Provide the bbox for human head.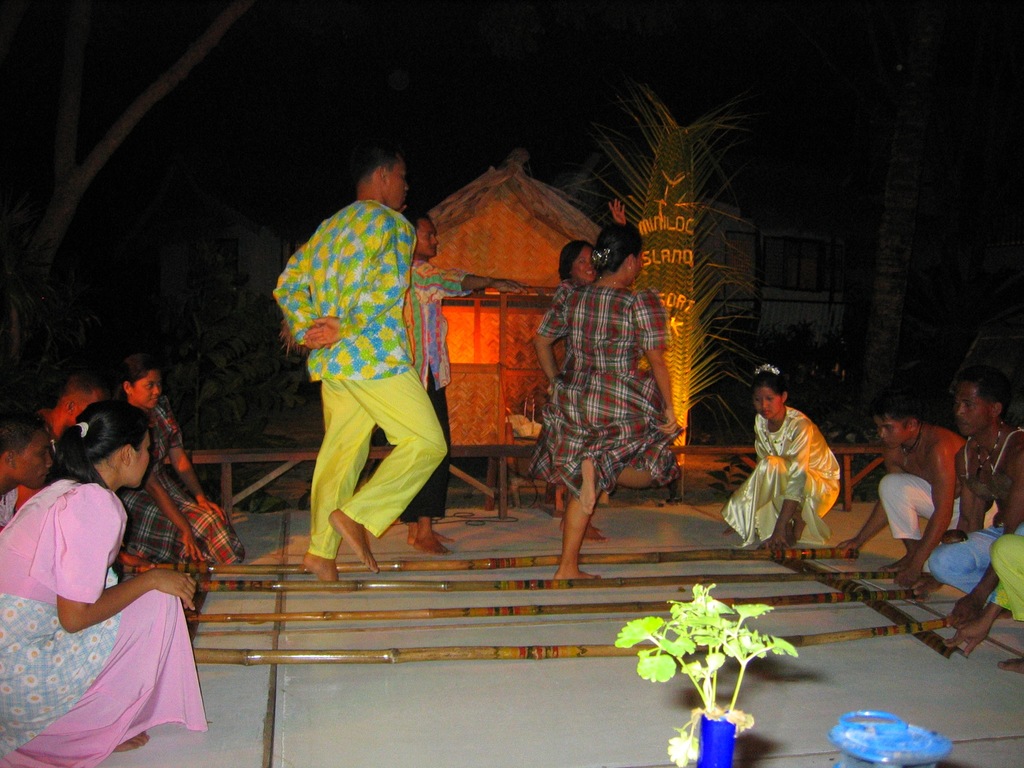
box(953, 367, 1014, 438).
